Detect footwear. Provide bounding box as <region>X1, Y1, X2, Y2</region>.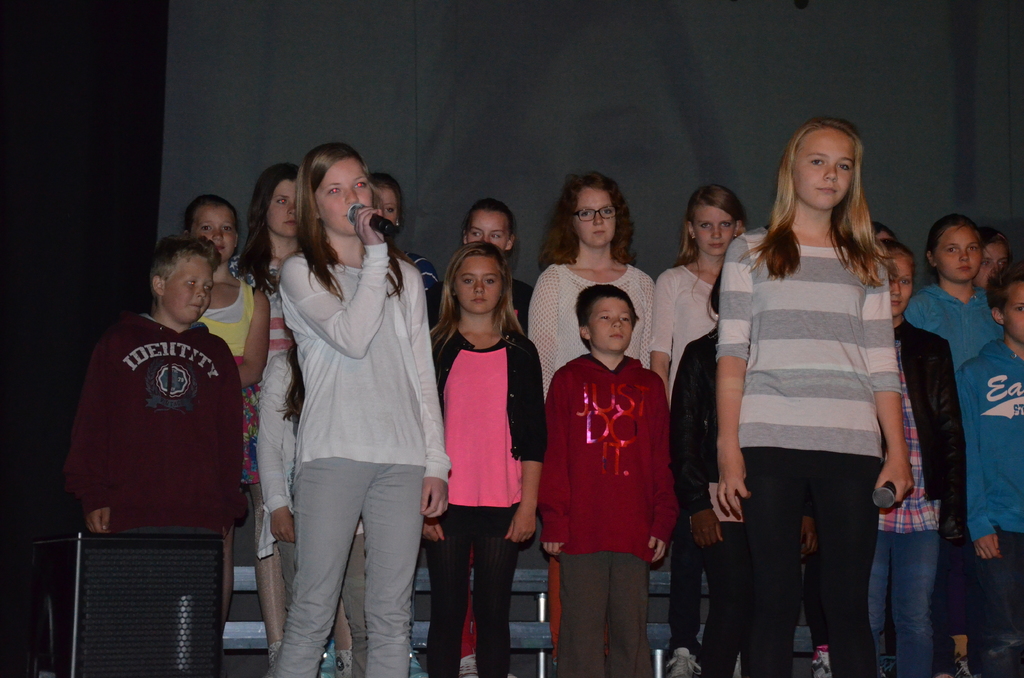
<region>664, 647, 703, 677</region>.
